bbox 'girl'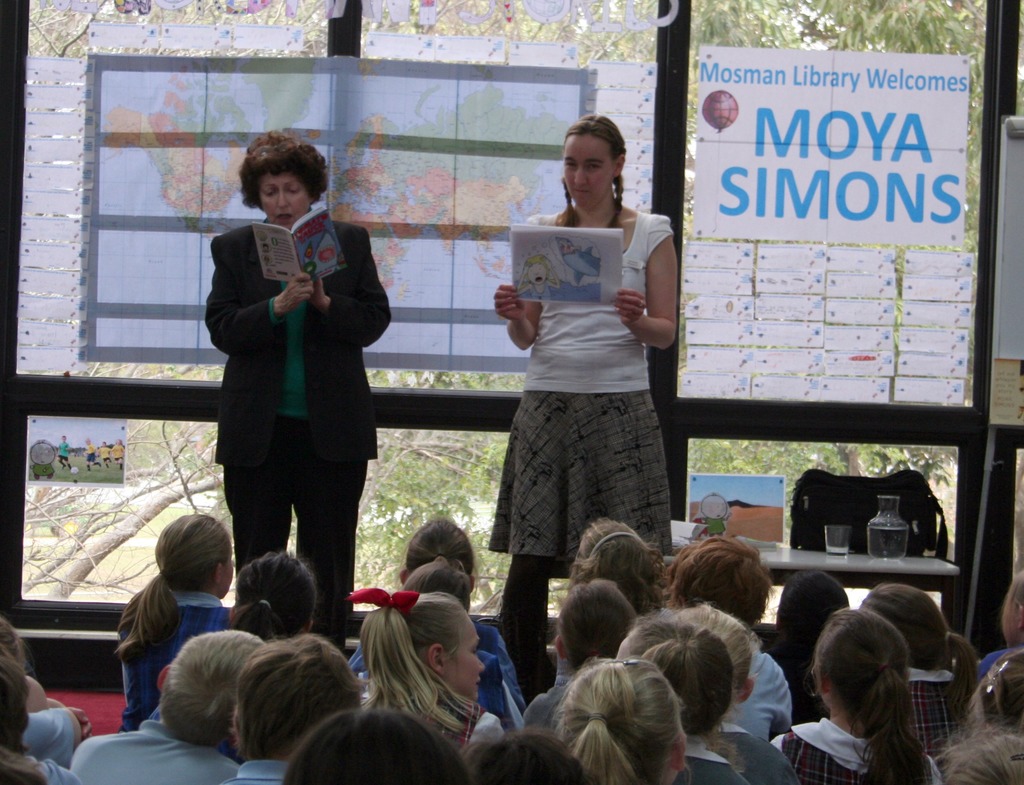
925/714/1023/784
